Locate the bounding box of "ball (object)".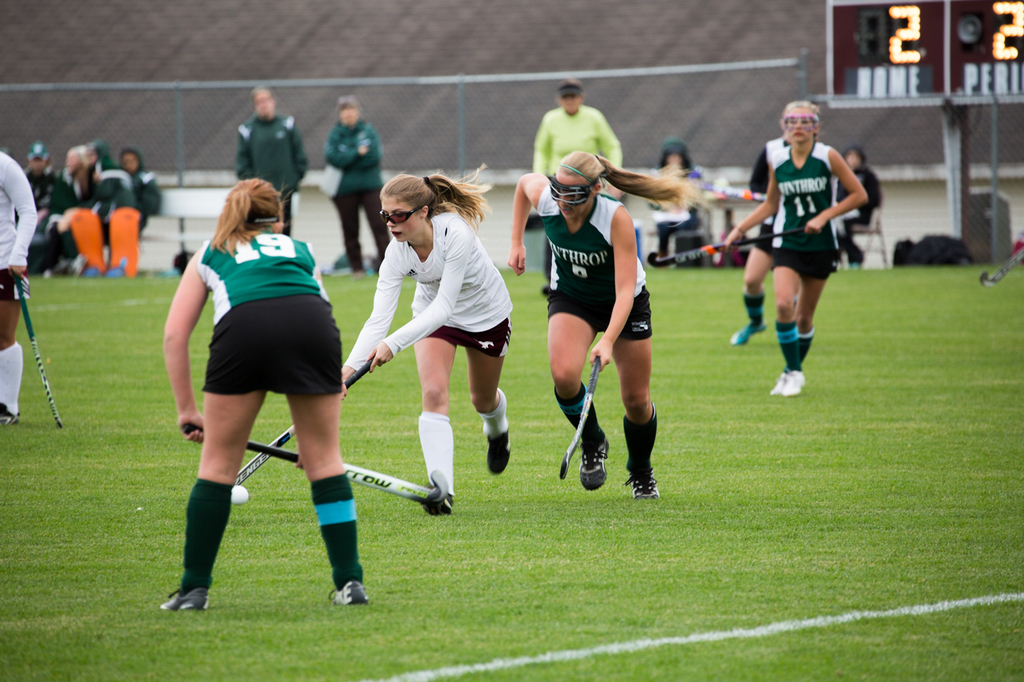
Bounding box: locate(231, 484, 250, 506).
